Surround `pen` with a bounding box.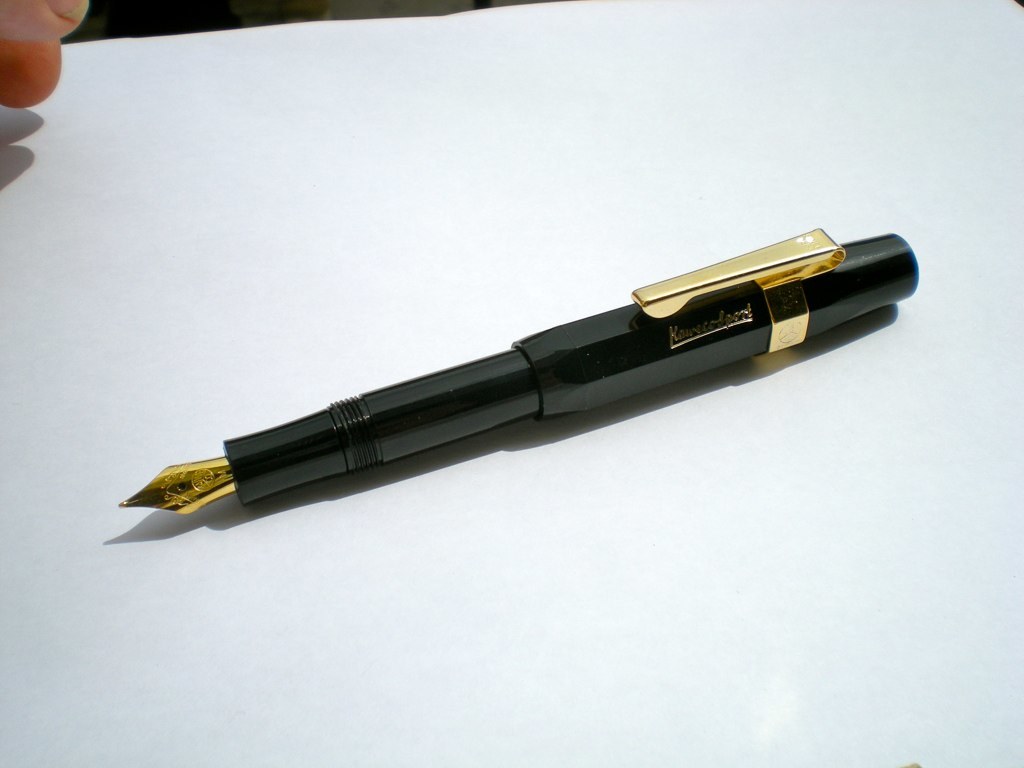
119 228 918 515.
